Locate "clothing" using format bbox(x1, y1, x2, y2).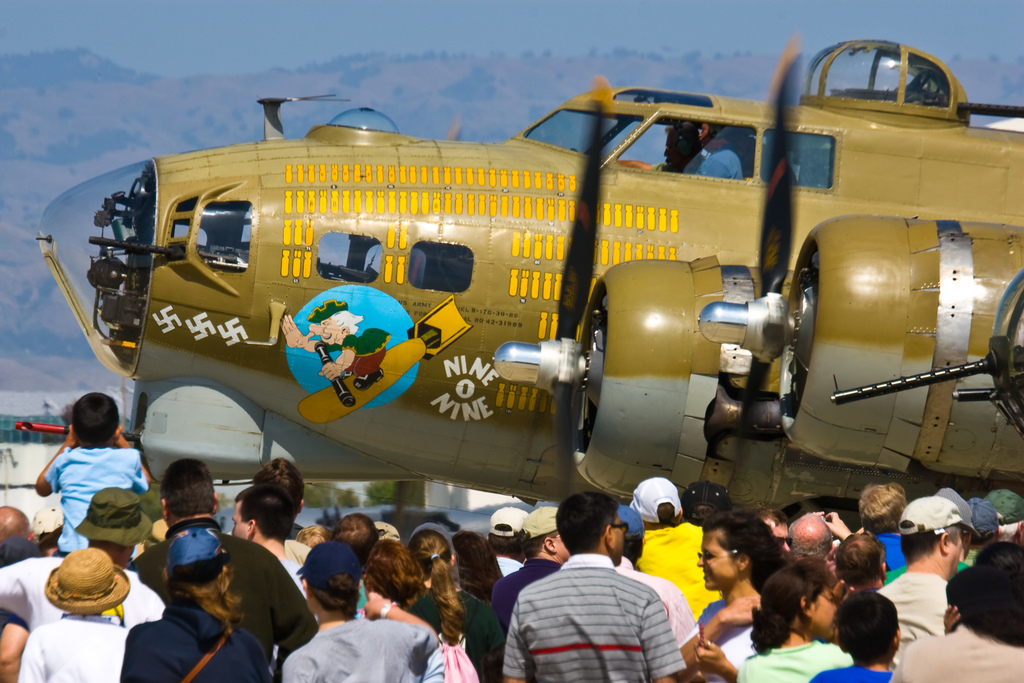
bbox(640, 513, 728, 624).
